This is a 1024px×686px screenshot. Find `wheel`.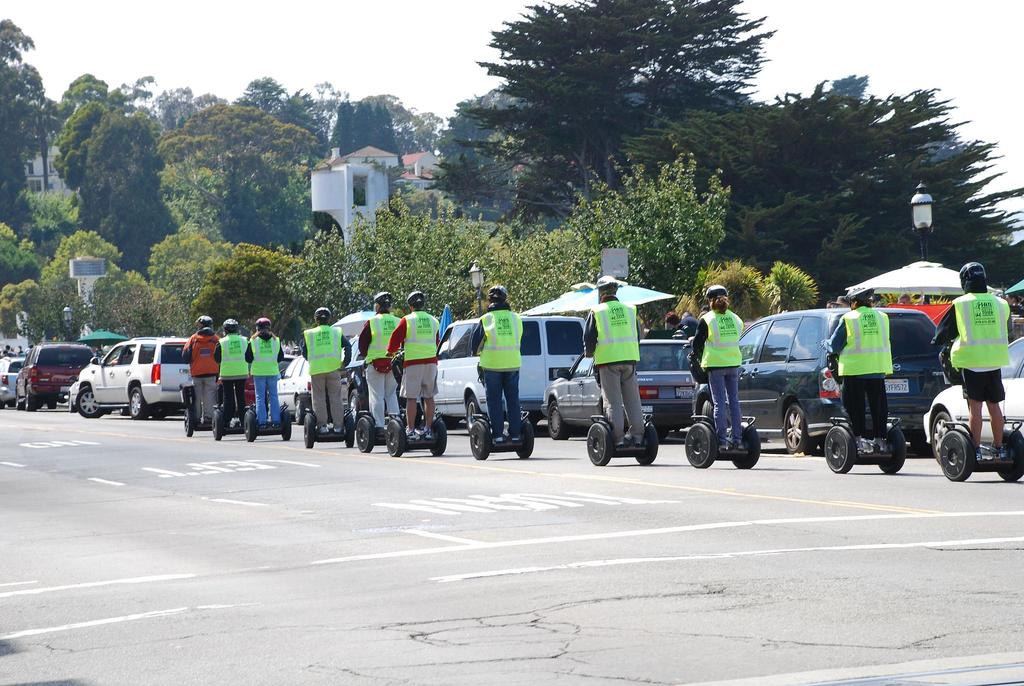
Bounding box: <box>152,408,168,423</box>.
